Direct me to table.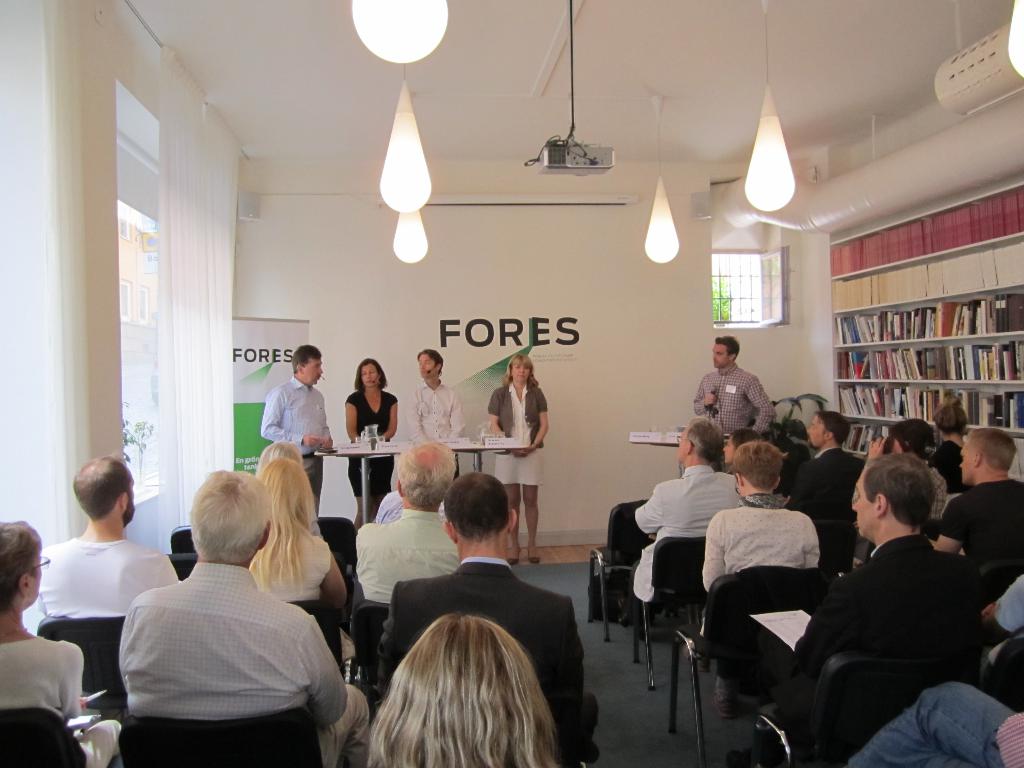
Direction: l=271, t=408, r=448, b=549.
